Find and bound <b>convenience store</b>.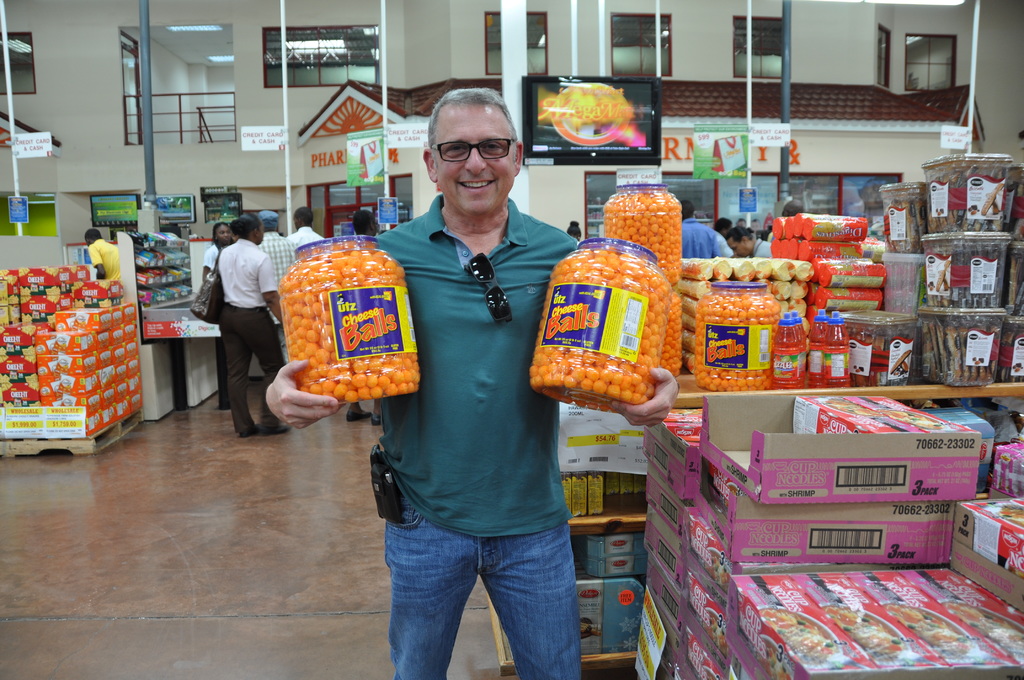
Bound: crop(18, 22, 1023, 670).
